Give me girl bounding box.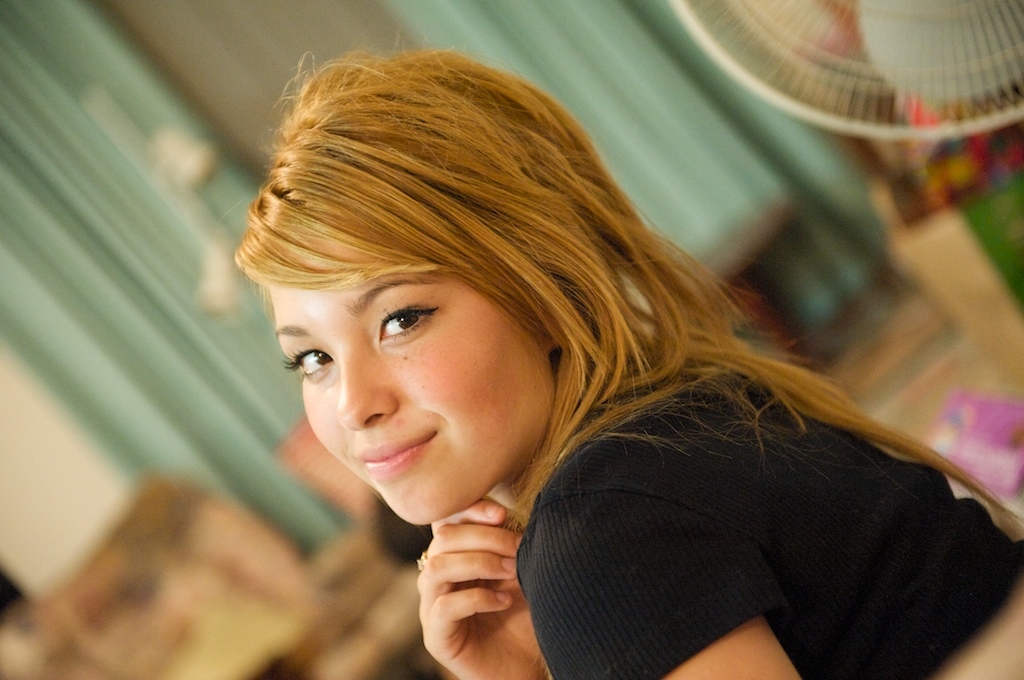
select_region(237, 22, 1023, 679).
